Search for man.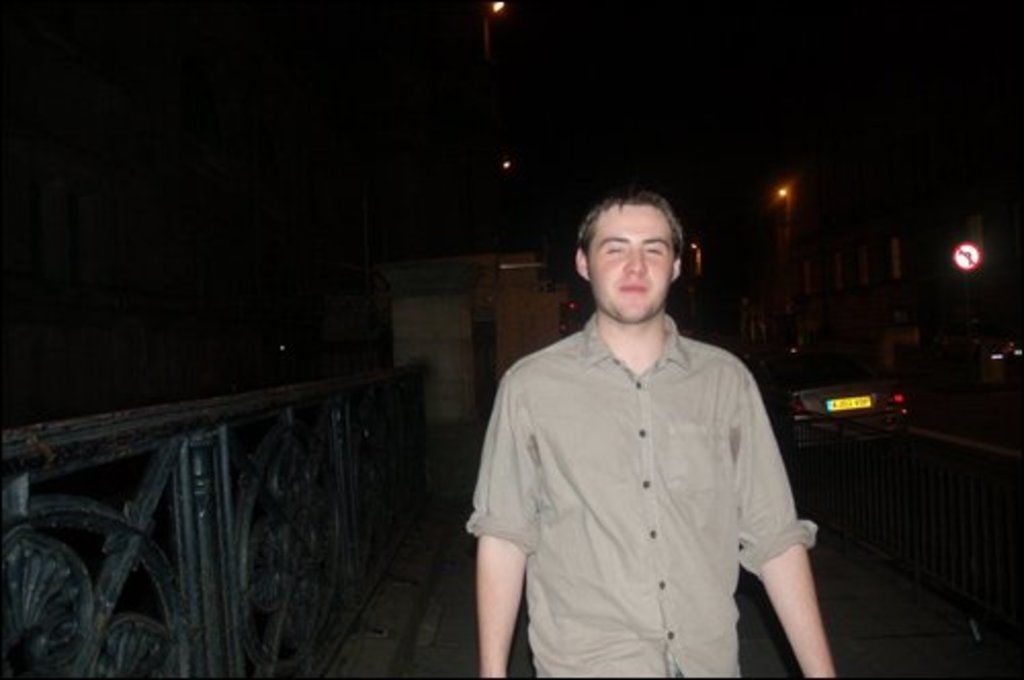
Found at x1=469, y1=162, x2=831, y2=679.
